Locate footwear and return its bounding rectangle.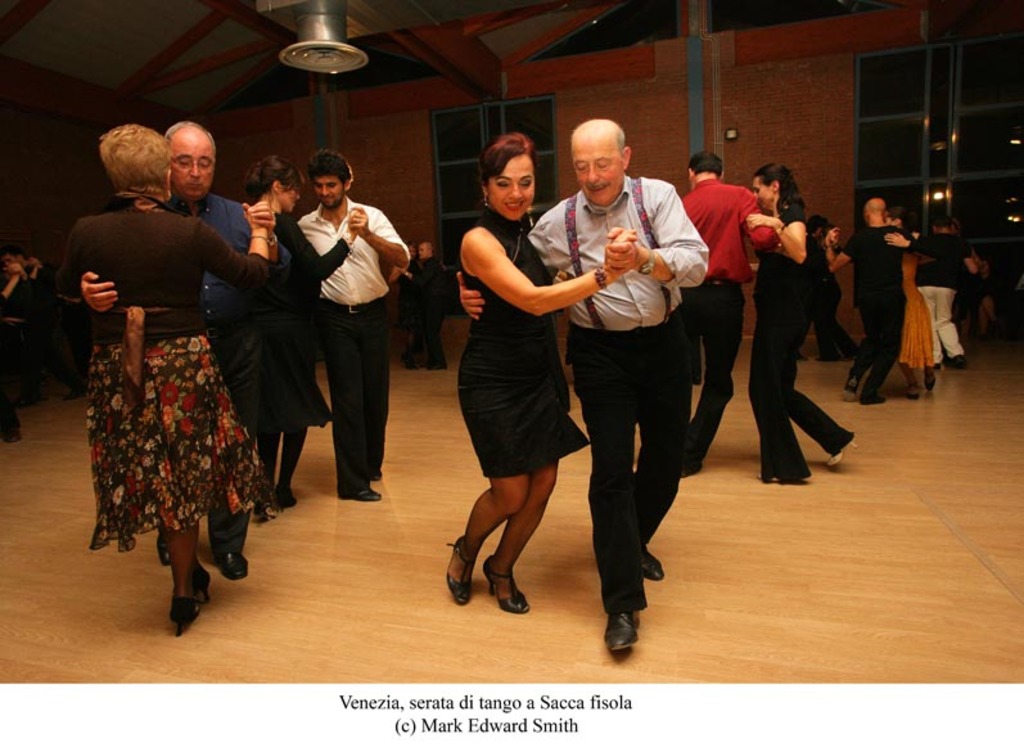
[x1=827, y1=432, x2=861, y2=468].
